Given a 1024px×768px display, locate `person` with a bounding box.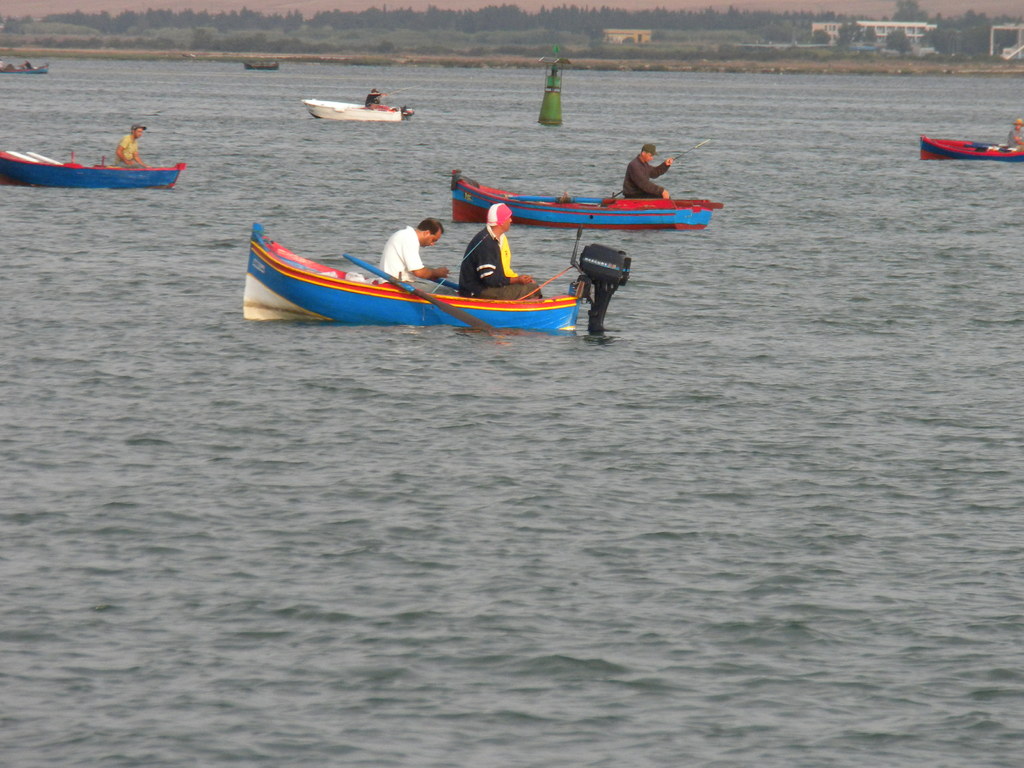
Located: {"left": 364, "top": 81, "right": 387, "bottom": 115}.
